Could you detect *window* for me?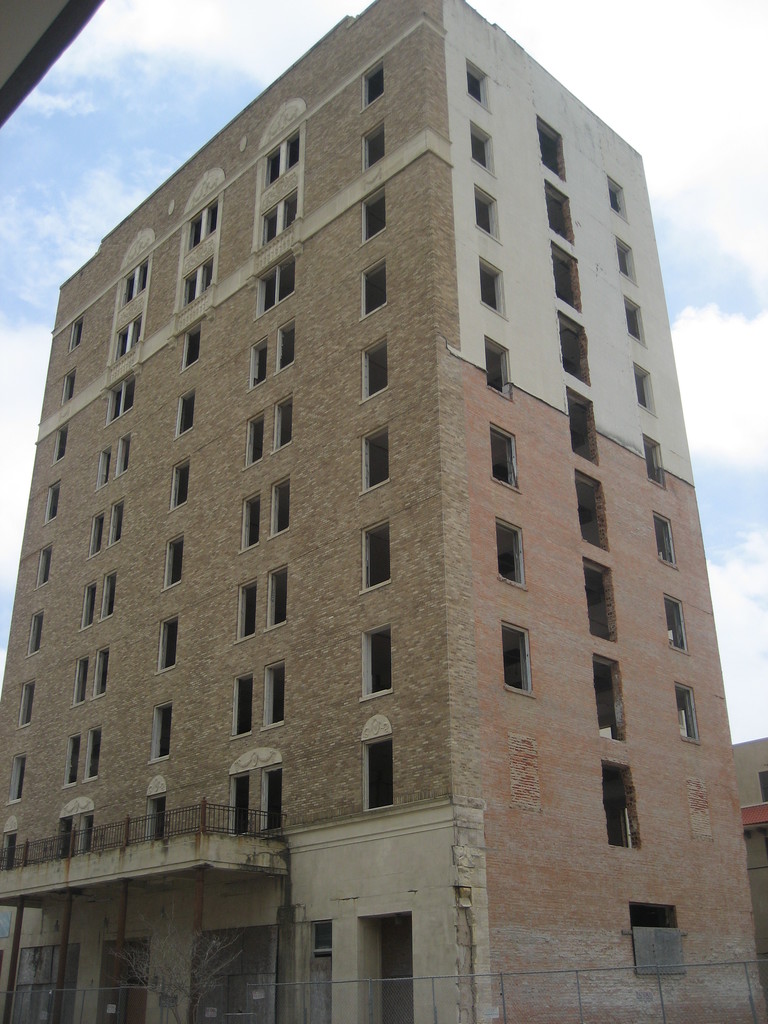
Detection result: 44,481,63,527.
